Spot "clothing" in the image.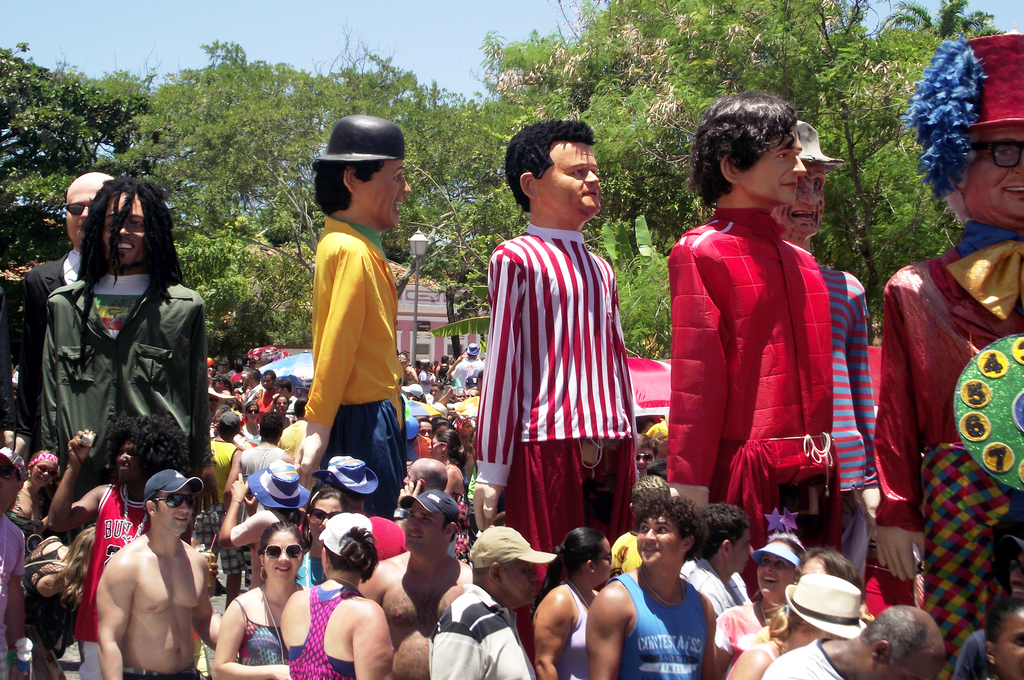
"clothing" found at [299,213,406,522].
